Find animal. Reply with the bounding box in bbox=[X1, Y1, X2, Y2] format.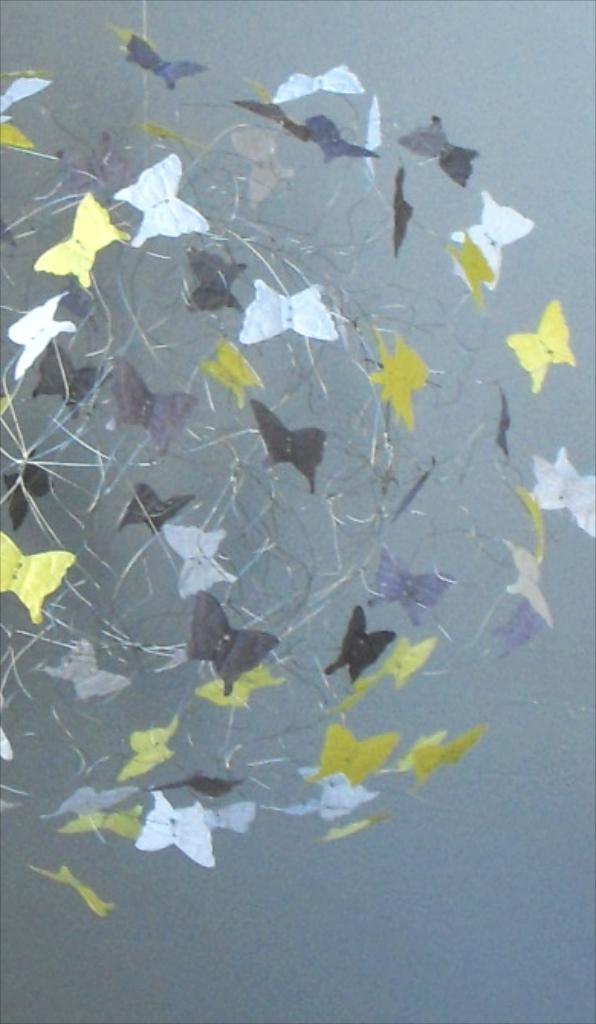
bbox=[225, 96, 319, 139].
